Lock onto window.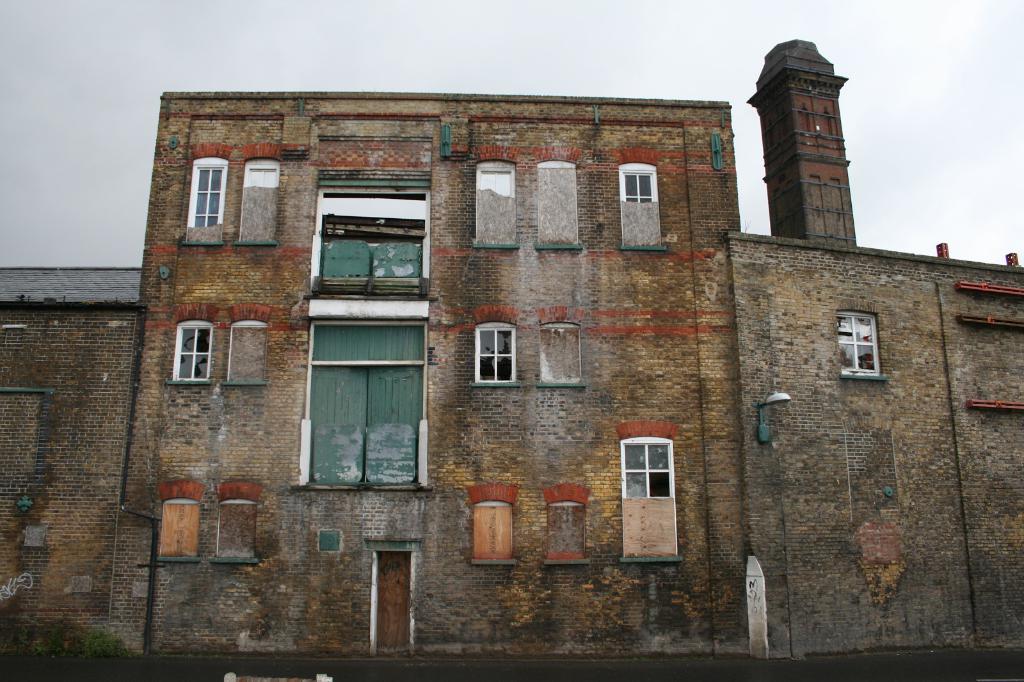
Locked: left=618, top=432, right=683, bottom=564.
